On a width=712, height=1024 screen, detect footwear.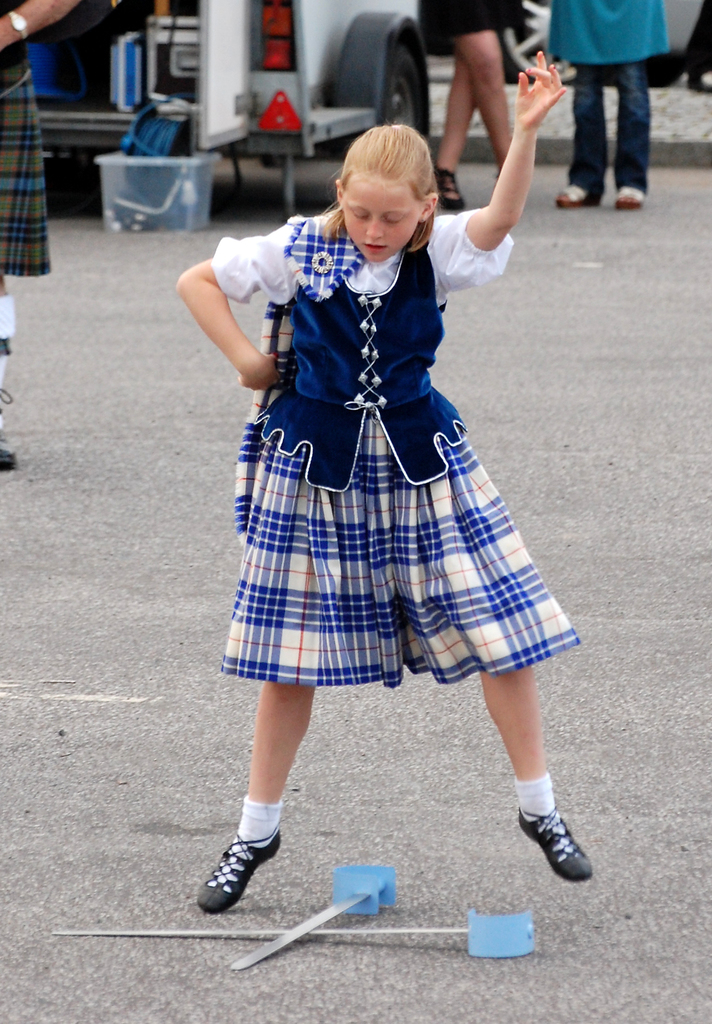
bbox(440, 163, 478, 212).
